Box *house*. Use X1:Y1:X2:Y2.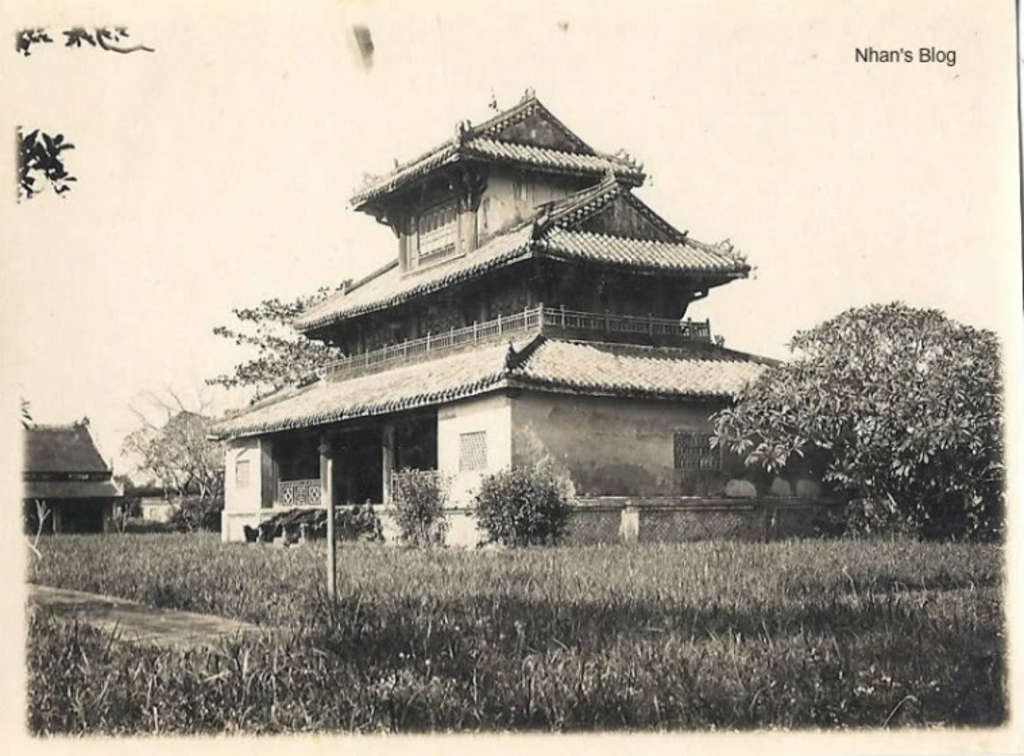
120:478:193:524.
